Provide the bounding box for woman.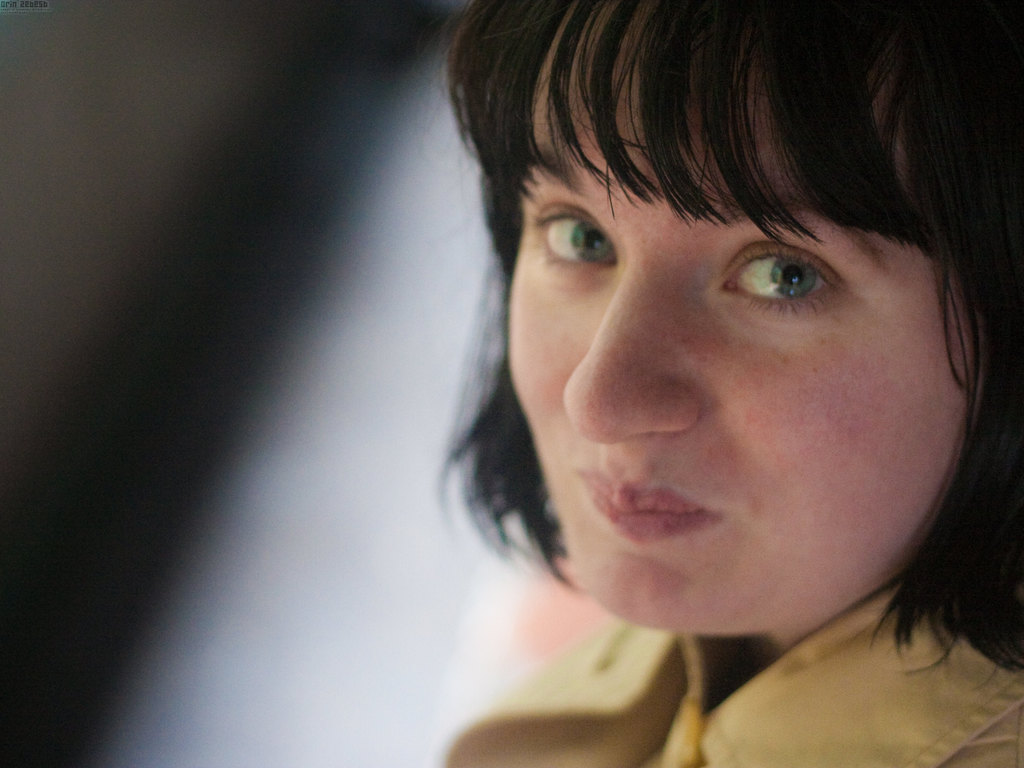
bbox=(428, 6, 1020, 763).
